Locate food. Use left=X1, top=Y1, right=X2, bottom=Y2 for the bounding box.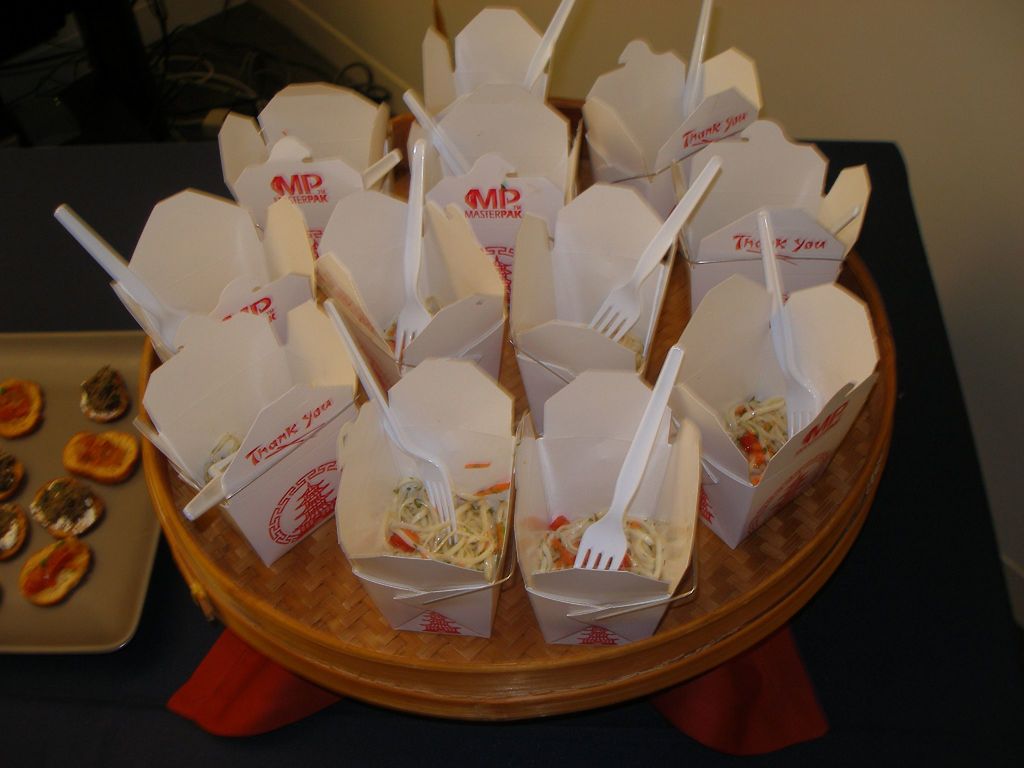
left=0, top=378, right=44, bottom=442.
